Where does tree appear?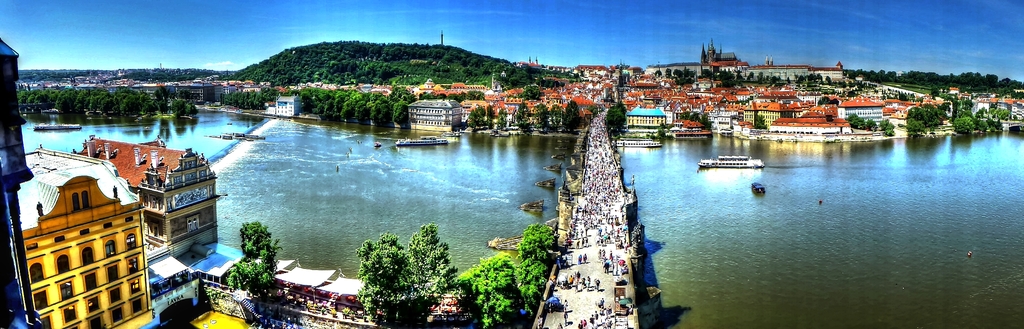
Appears at bbox=(561, 99, 584, 132).
